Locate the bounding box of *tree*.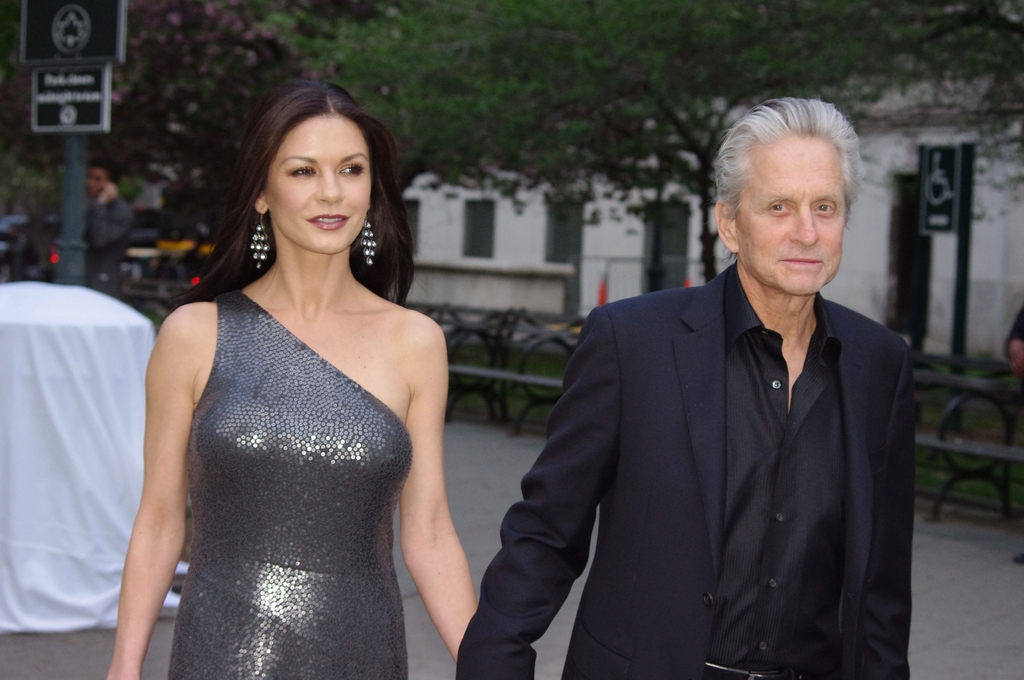
Bounding box: pyautogui.locateOnScreen(278, 0, 1023, 282).
